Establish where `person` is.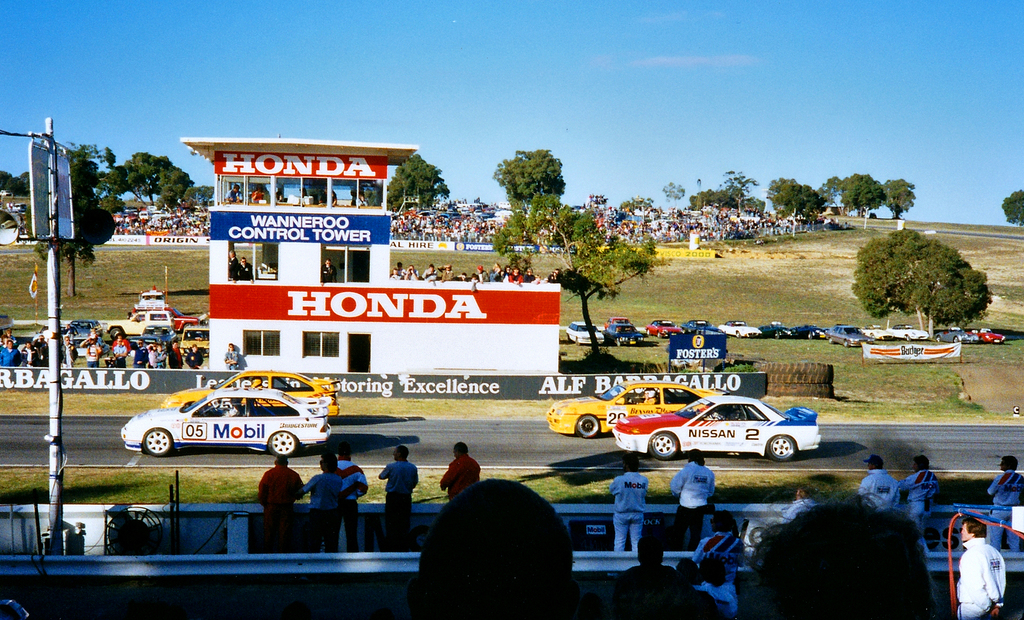
Established at <bbox>502, 264, 512, 282</bbox>.
